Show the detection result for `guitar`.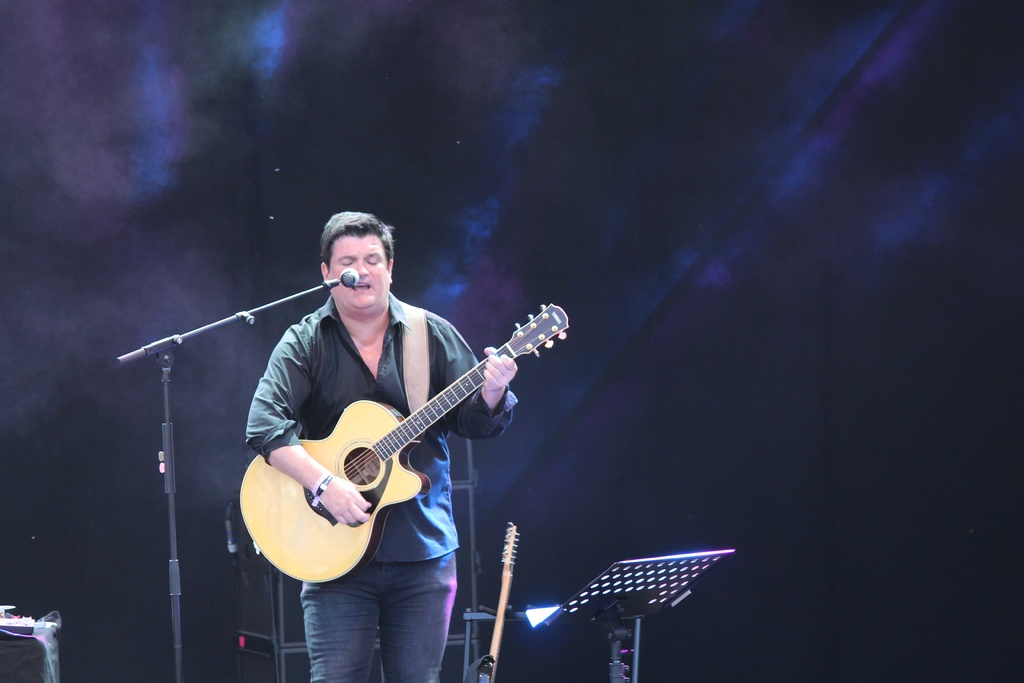
Rect(225, 292, 586, 612).
